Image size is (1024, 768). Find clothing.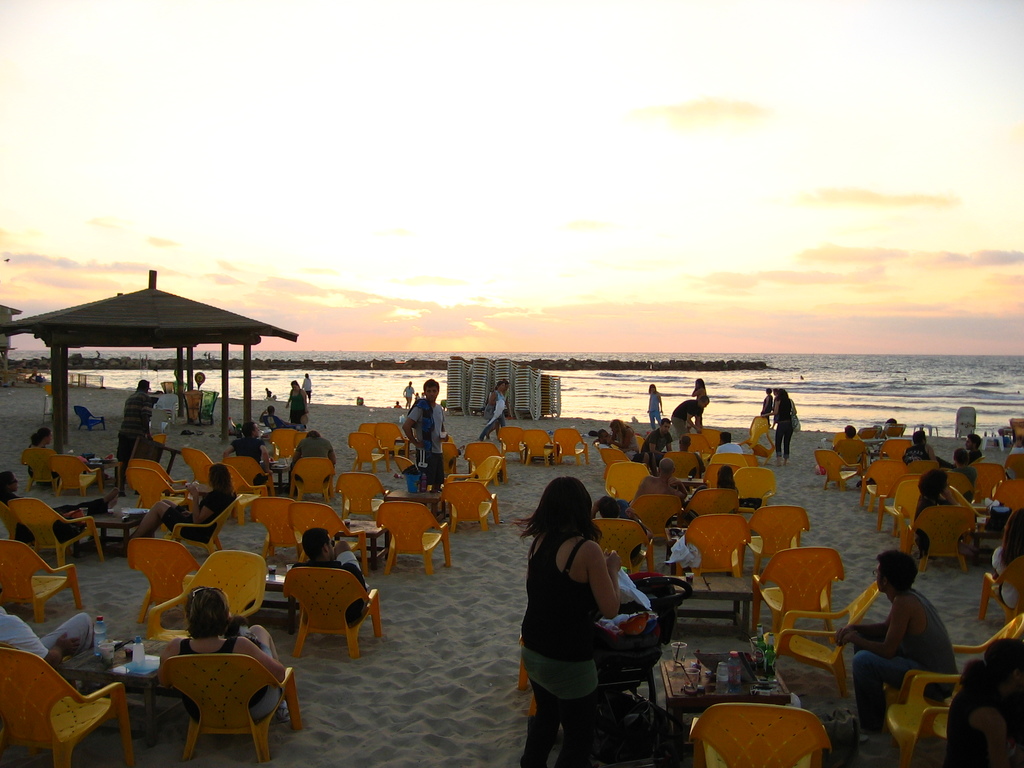
989/534/1013/573.
